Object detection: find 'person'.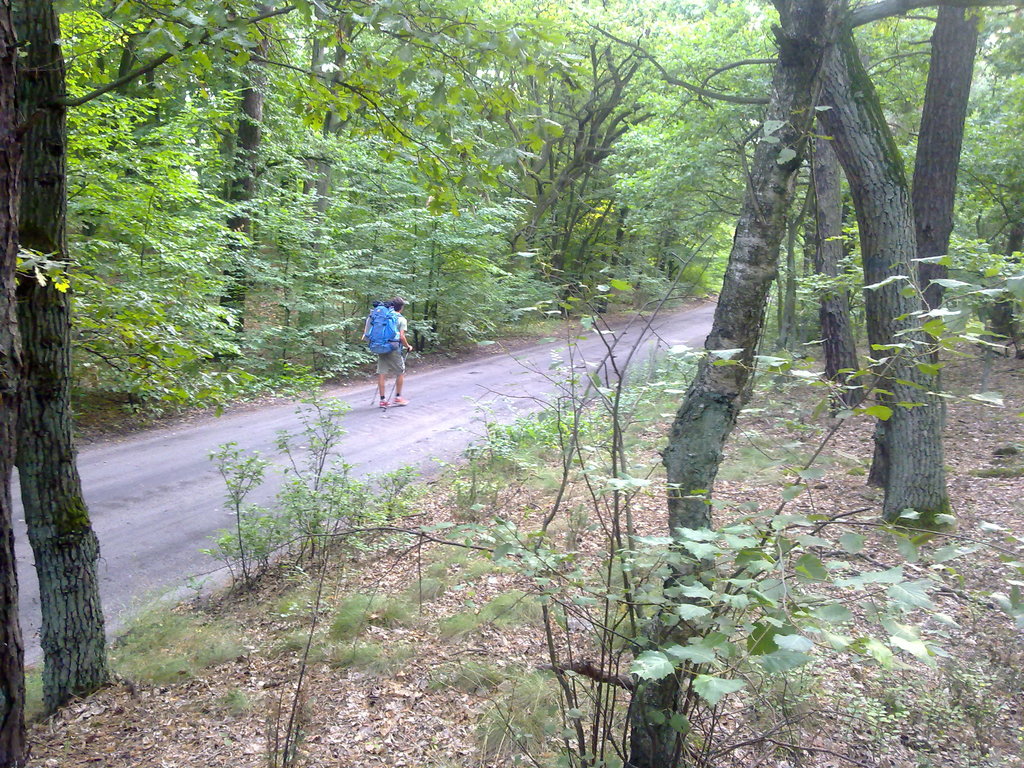
[360,289,412,412].
